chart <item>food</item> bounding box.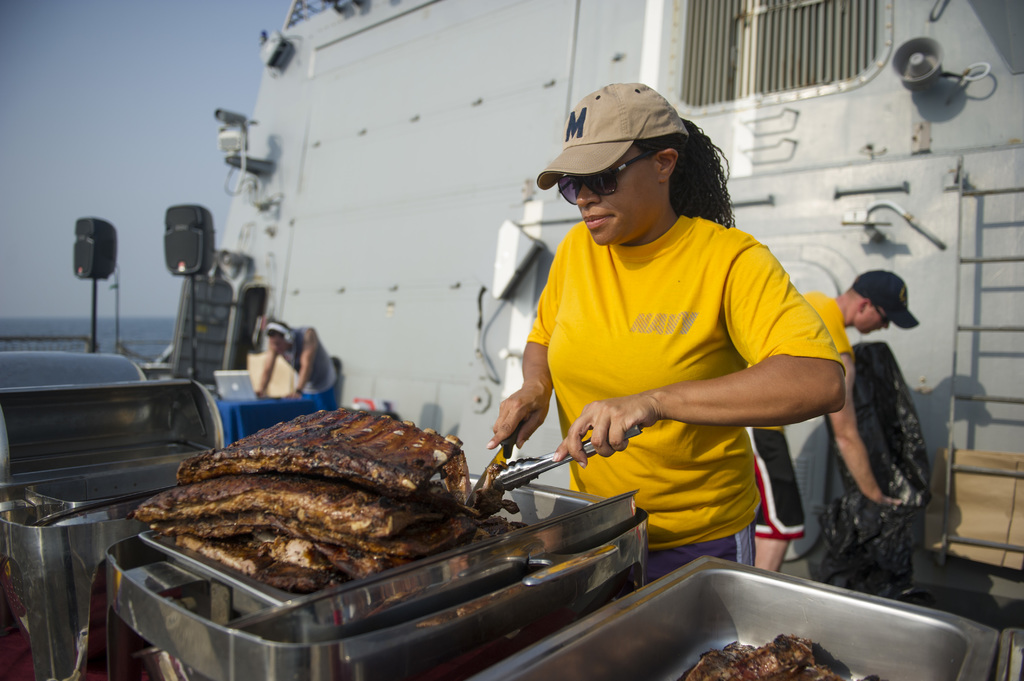
Charted: [left=648, top=618, right=863, bottom=680].
